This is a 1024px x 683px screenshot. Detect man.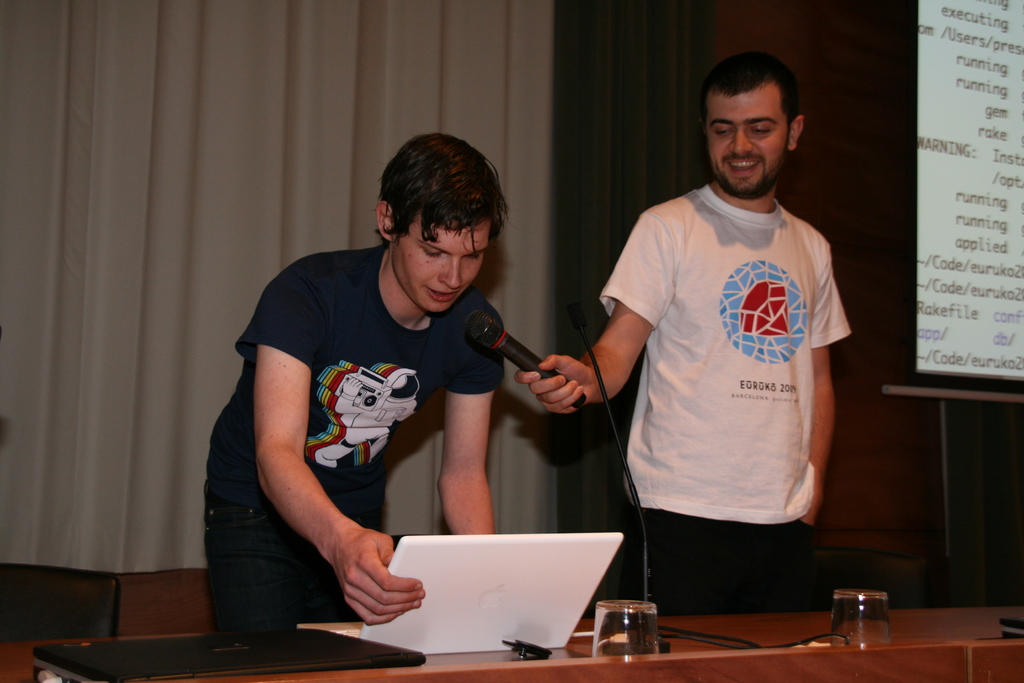
(x1=513, y1=48, x2=855, y2=614).
